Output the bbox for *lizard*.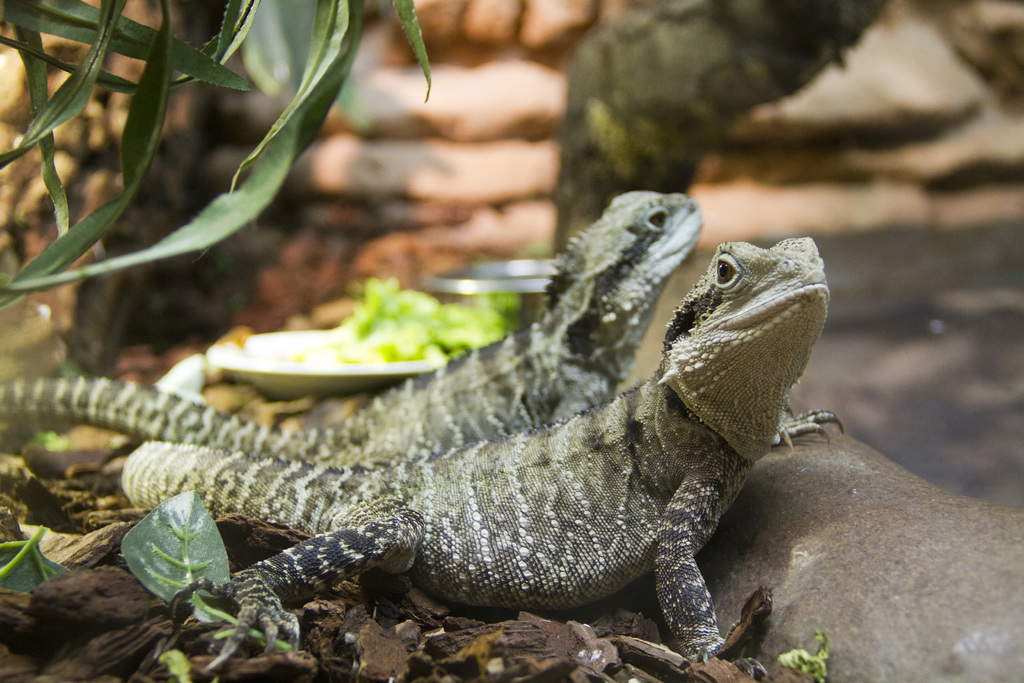
1,179,693,431.
